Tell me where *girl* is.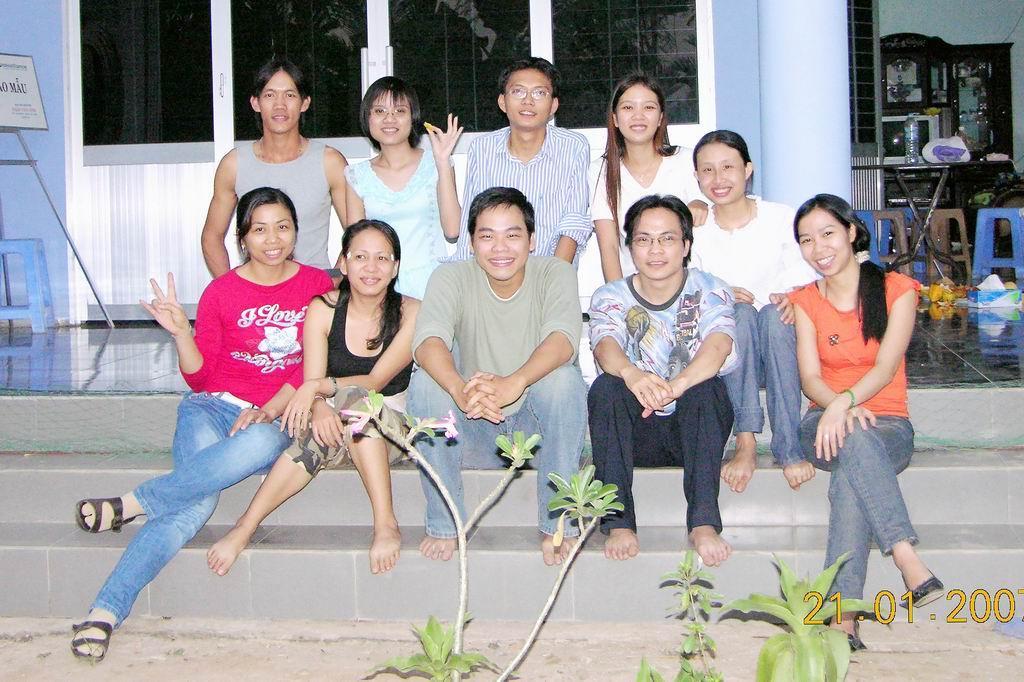
*girl* is at left=65, top=187, right=335, bottom=660.
